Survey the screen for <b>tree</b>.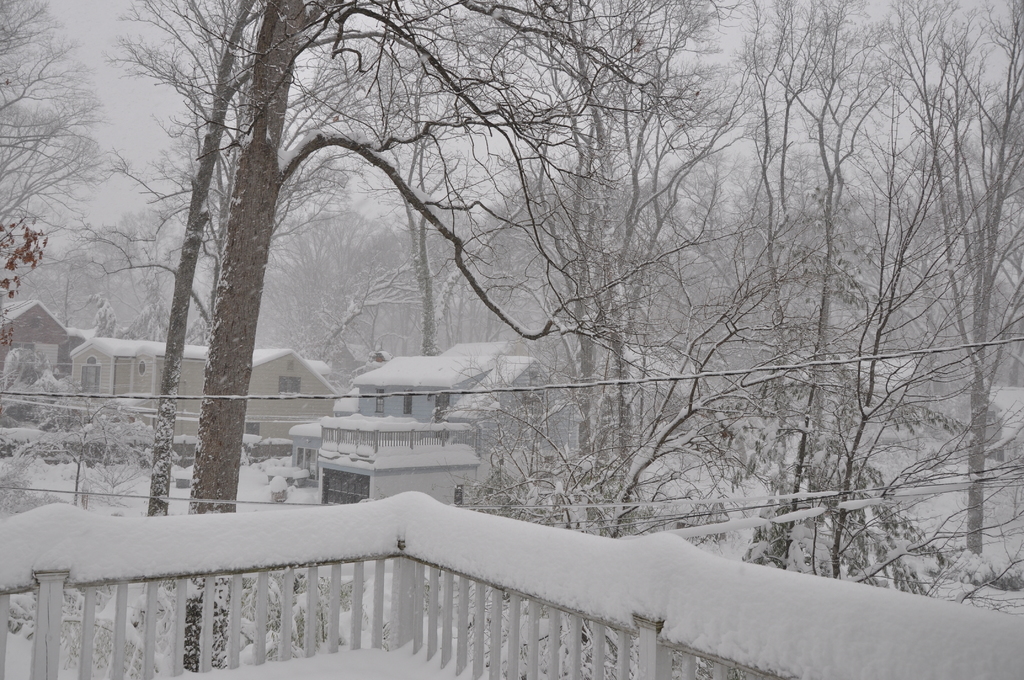
Survey found: crop(0, 0, 118, 203).
